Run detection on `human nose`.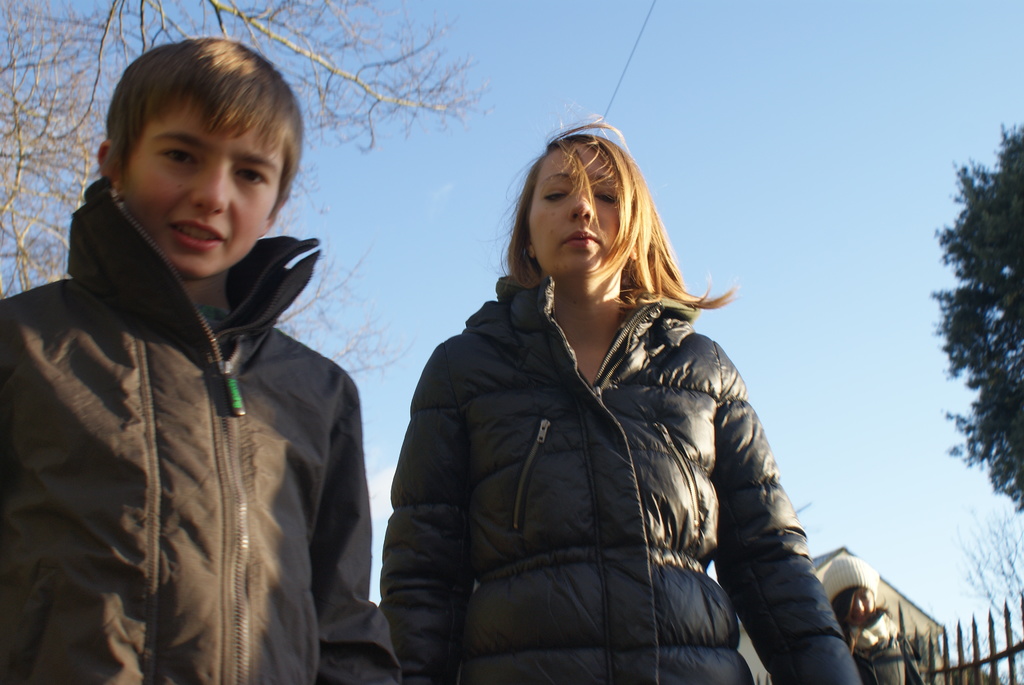
Result: x1=191 y1=161 x2=225 y2=217.
